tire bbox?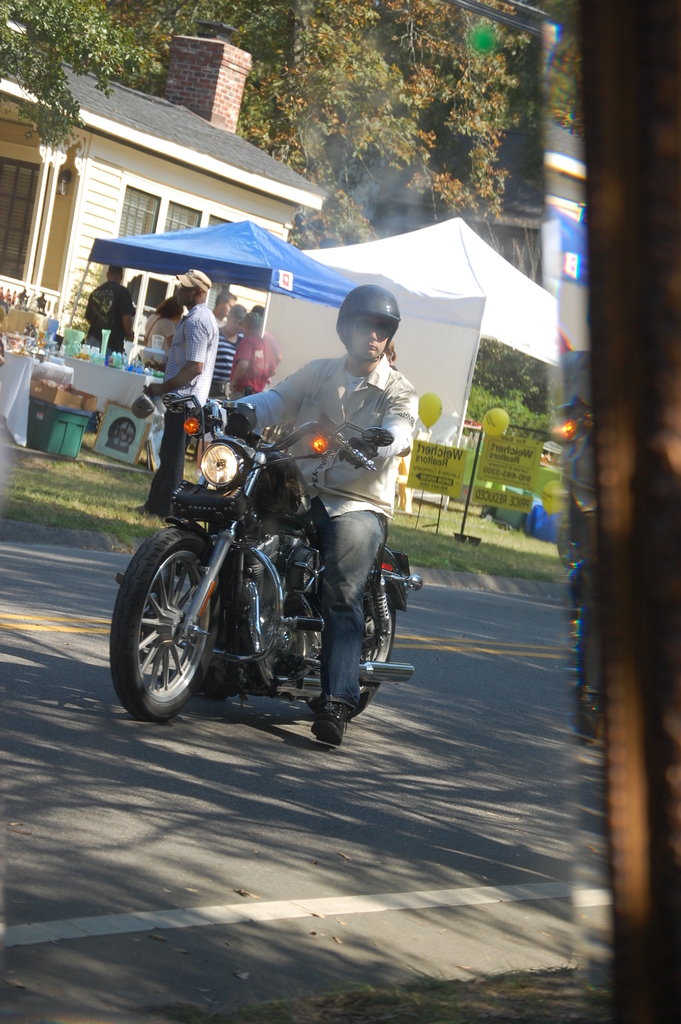
{"x1": 124, "y1": 522, "x2": 226, "y2": 737}
